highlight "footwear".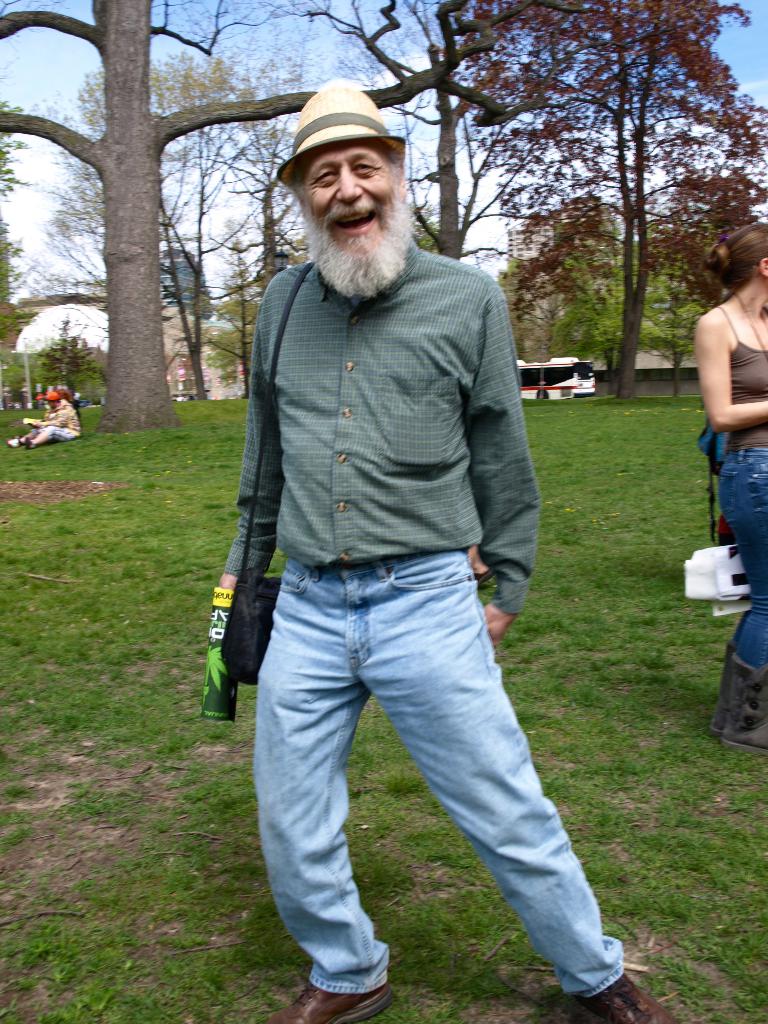
Highlighted region: bbox=[713, 640, 767, 758].
